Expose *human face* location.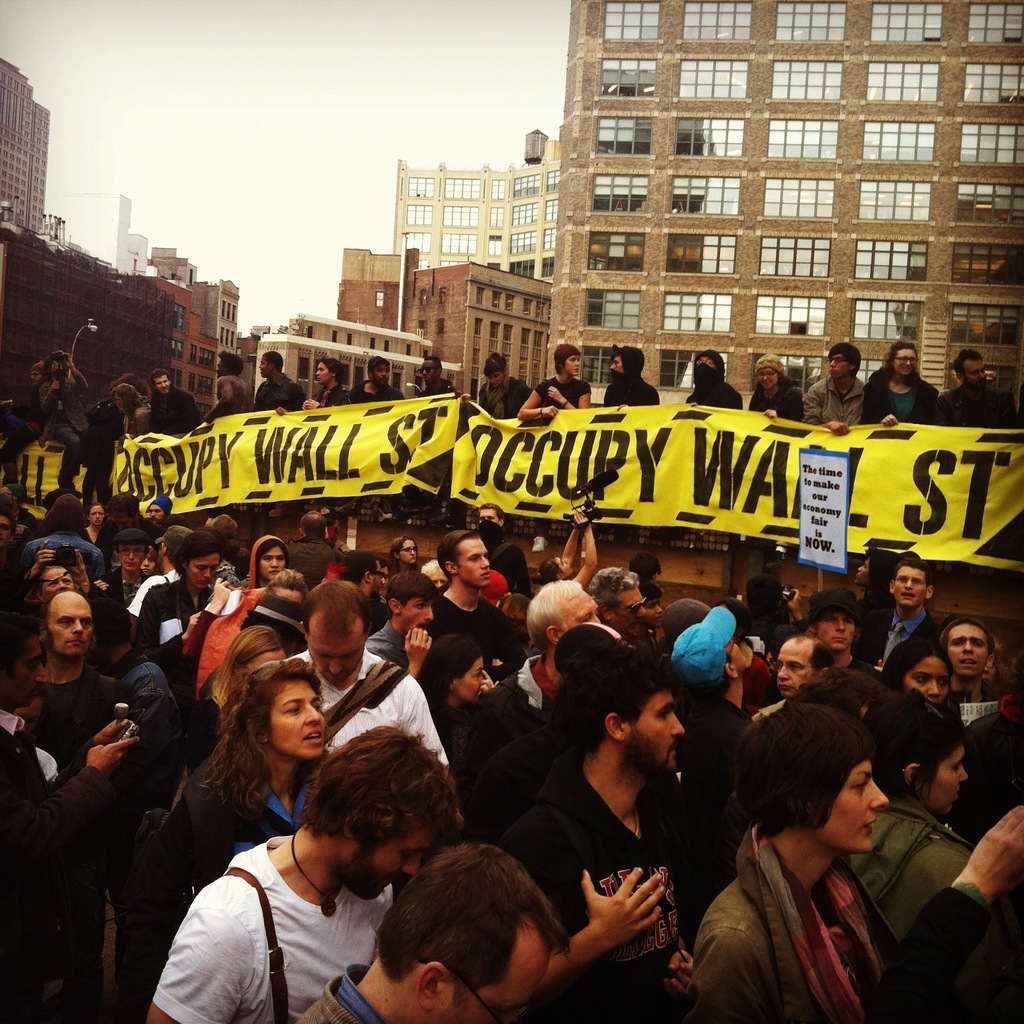
Exposed at (x1=1, y1=518, x2=13, y2=547).
